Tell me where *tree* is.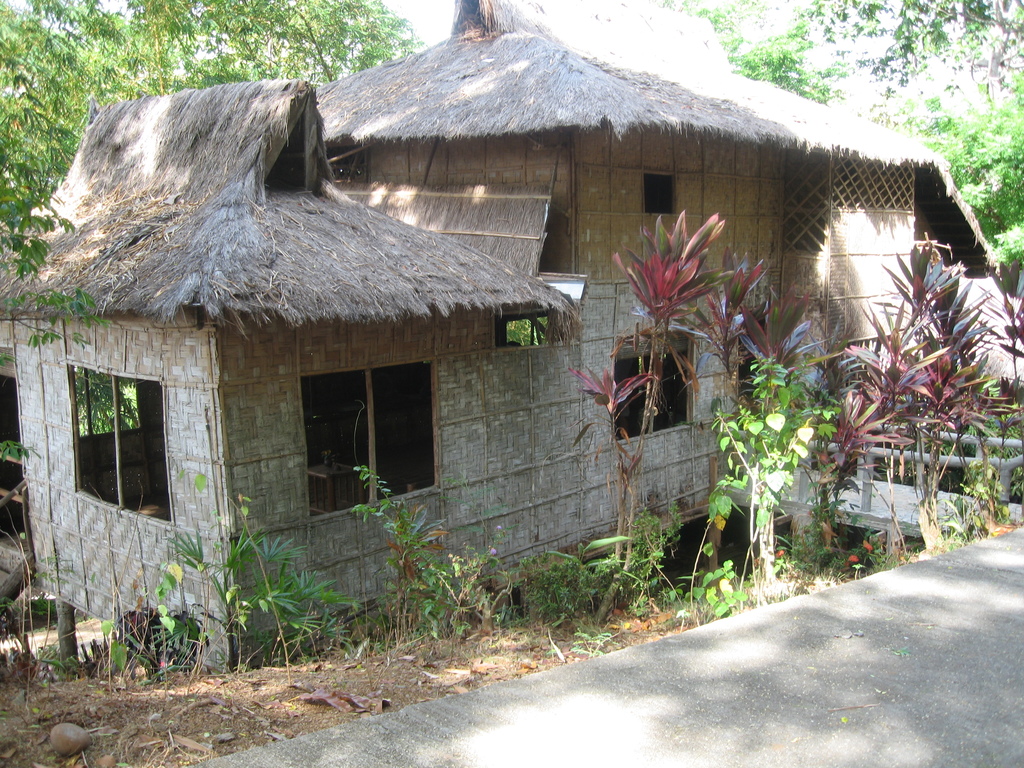
*tree* is at x1=797 y1=0 x2=1023 y2=93.
